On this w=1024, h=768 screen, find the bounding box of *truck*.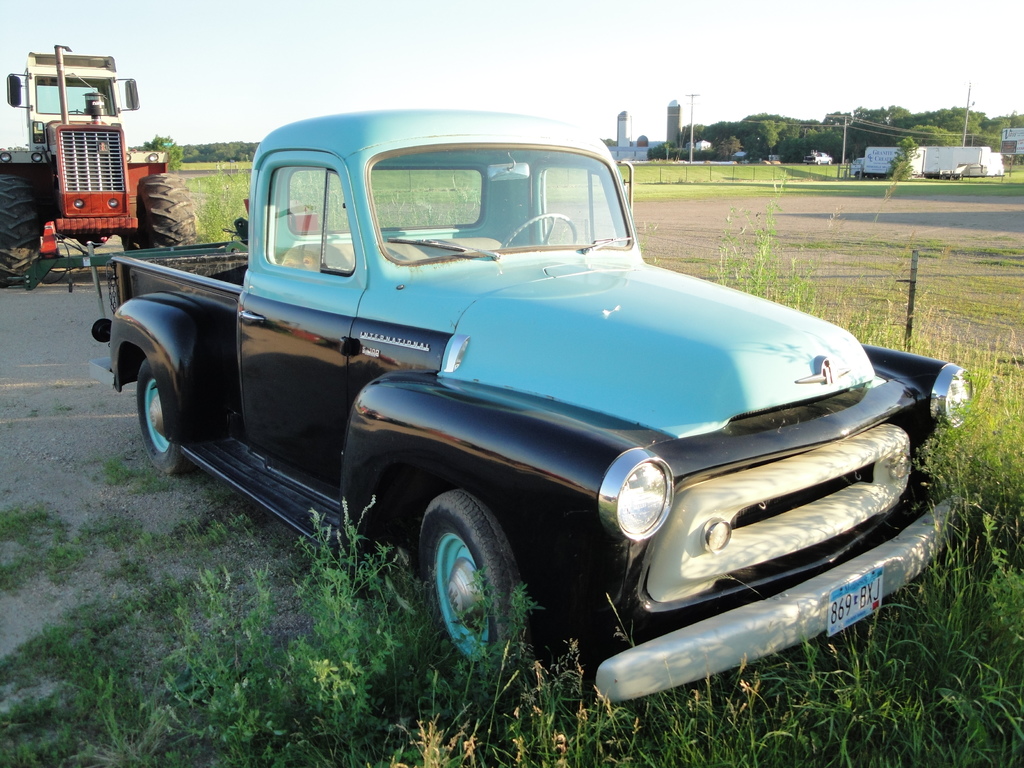
Bounding box: x1=846, y1=147, x2=924, y2=182.
